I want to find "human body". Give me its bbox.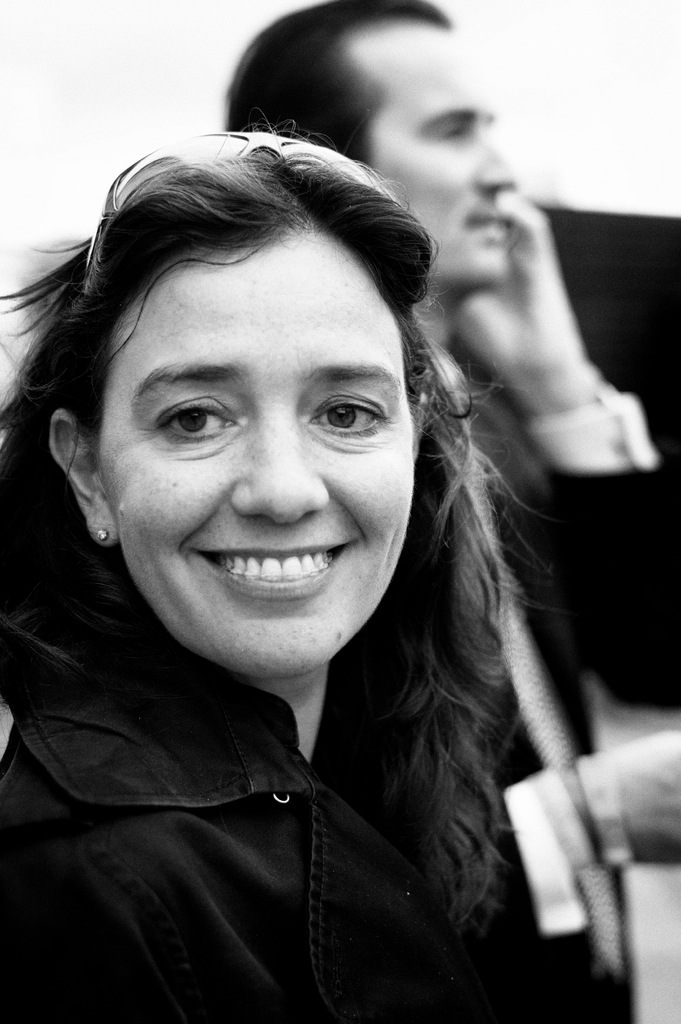
x1=413 y1=182 x2=680 y2=1000.
